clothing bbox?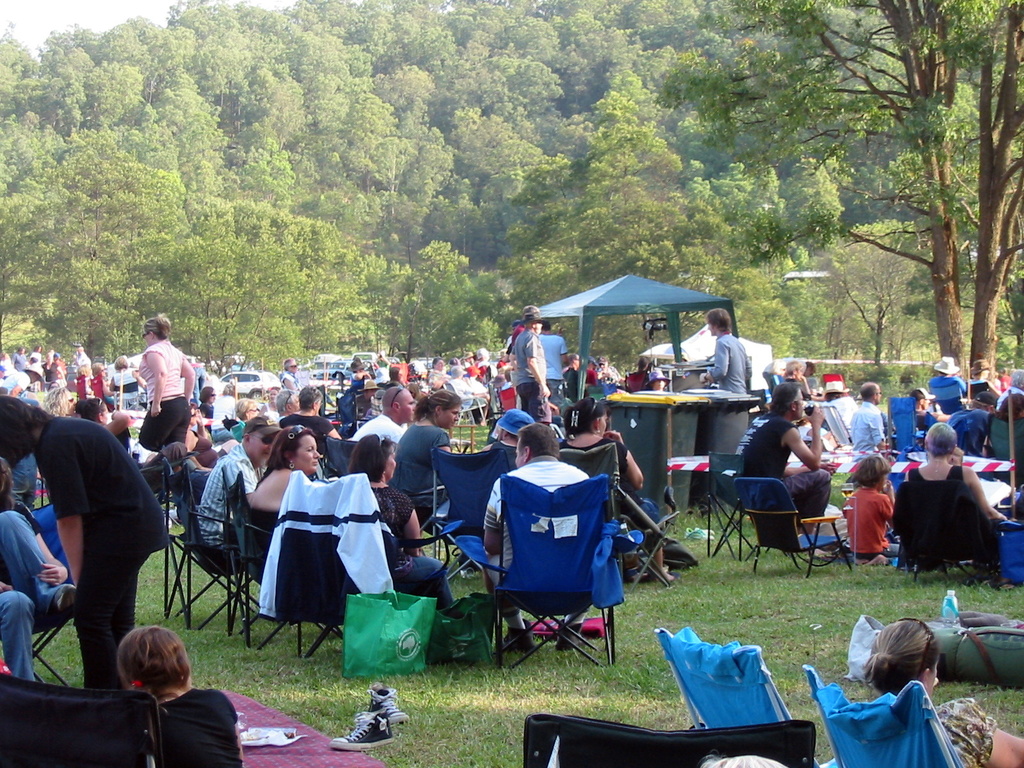
box(853, 395, 885, 457)
